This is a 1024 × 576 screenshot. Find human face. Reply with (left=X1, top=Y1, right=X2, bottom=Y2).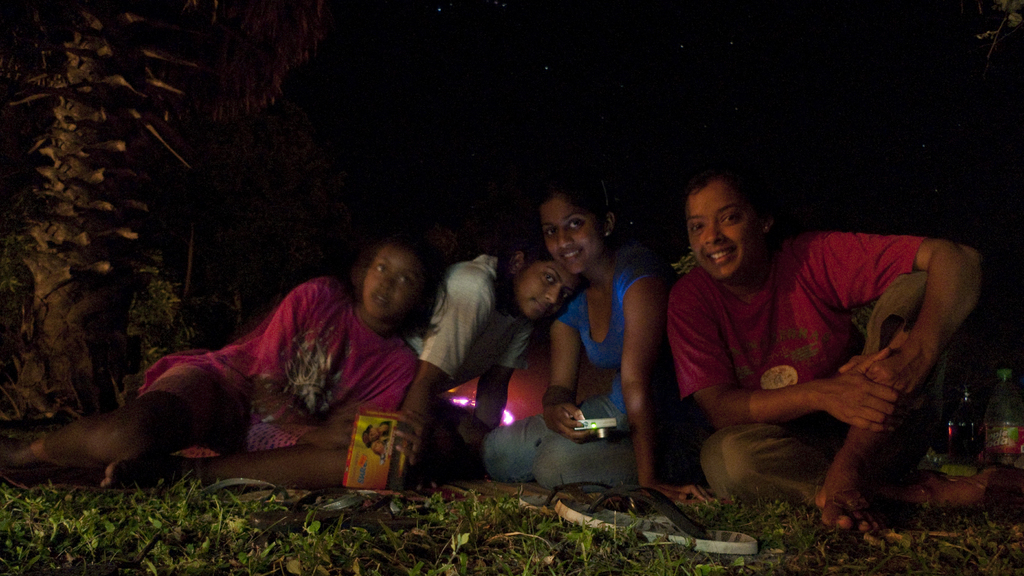
(left=367, top=249, right=422, bottom=322).
